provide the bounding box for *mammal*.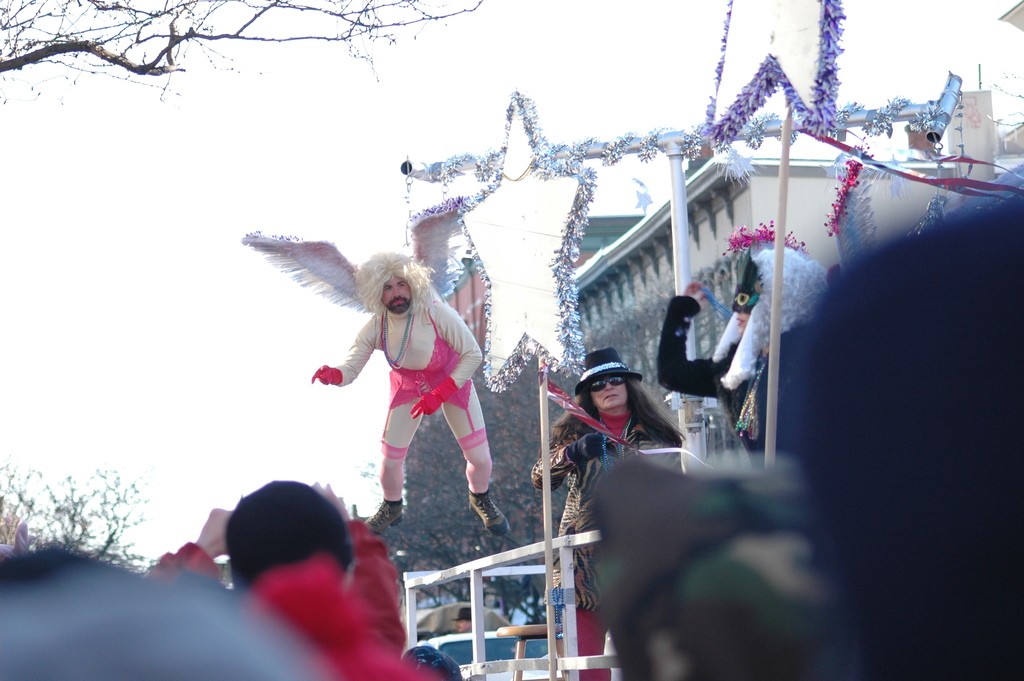
(529, 346, 687, 680).
